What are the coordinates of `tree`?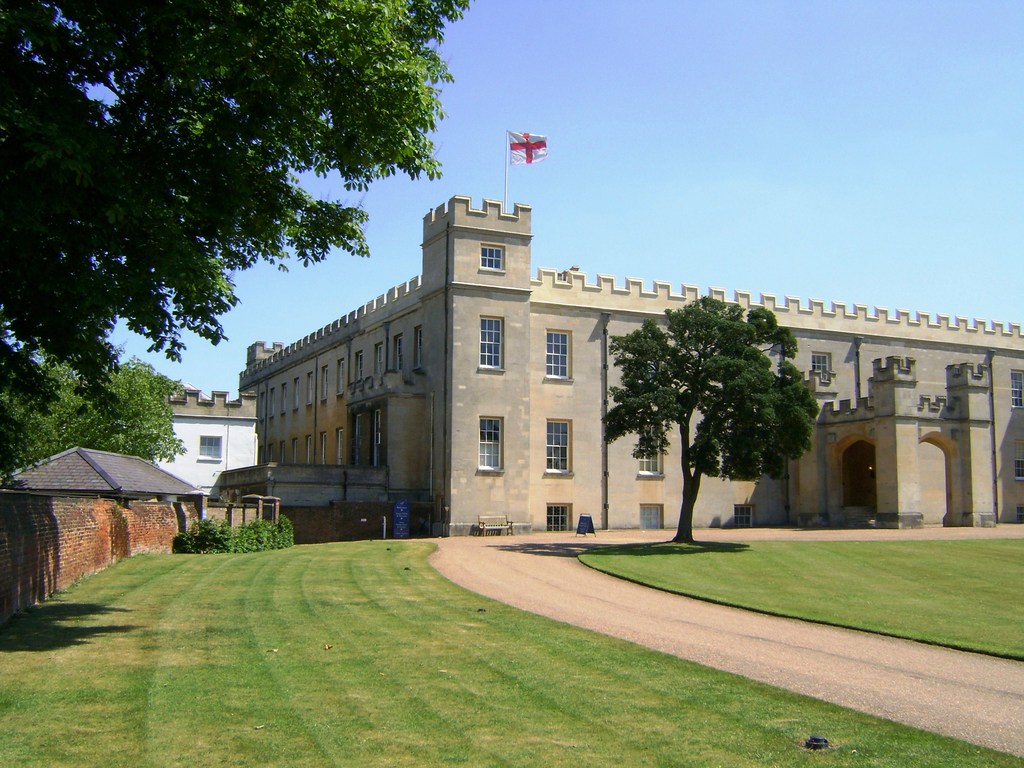
rect(613, 289, 829, 531).
